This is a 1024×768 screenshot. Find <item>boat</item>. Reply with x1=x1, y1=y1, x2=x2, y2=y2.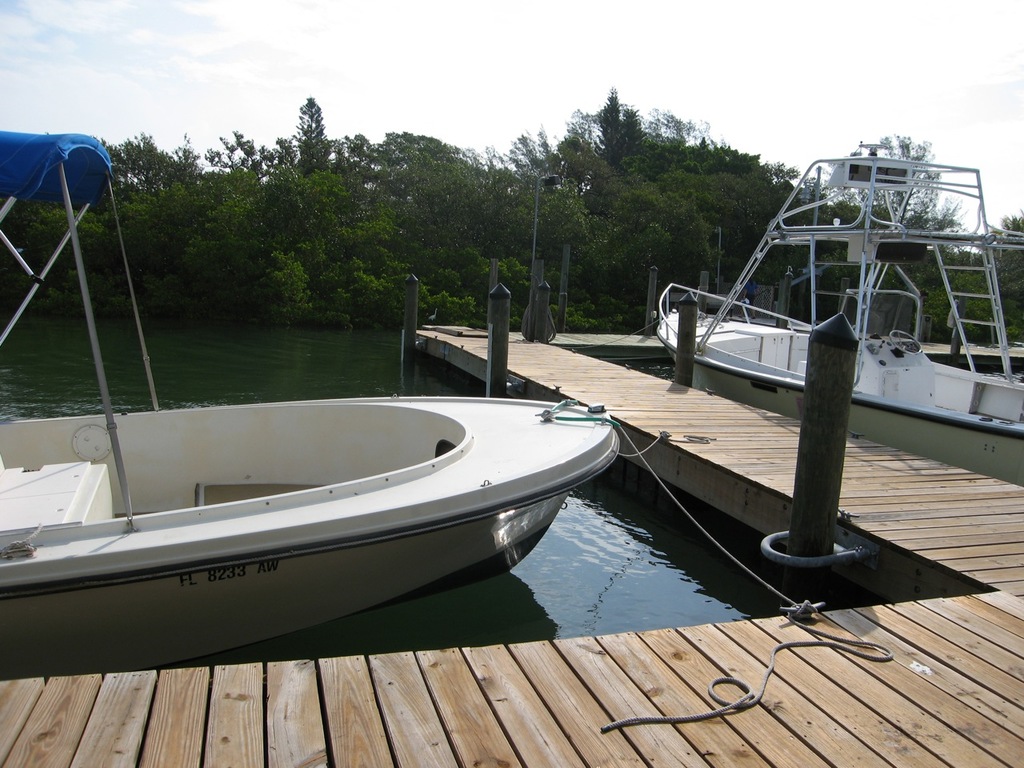
x1=643, y1=139, x2=1023, y2=495.
